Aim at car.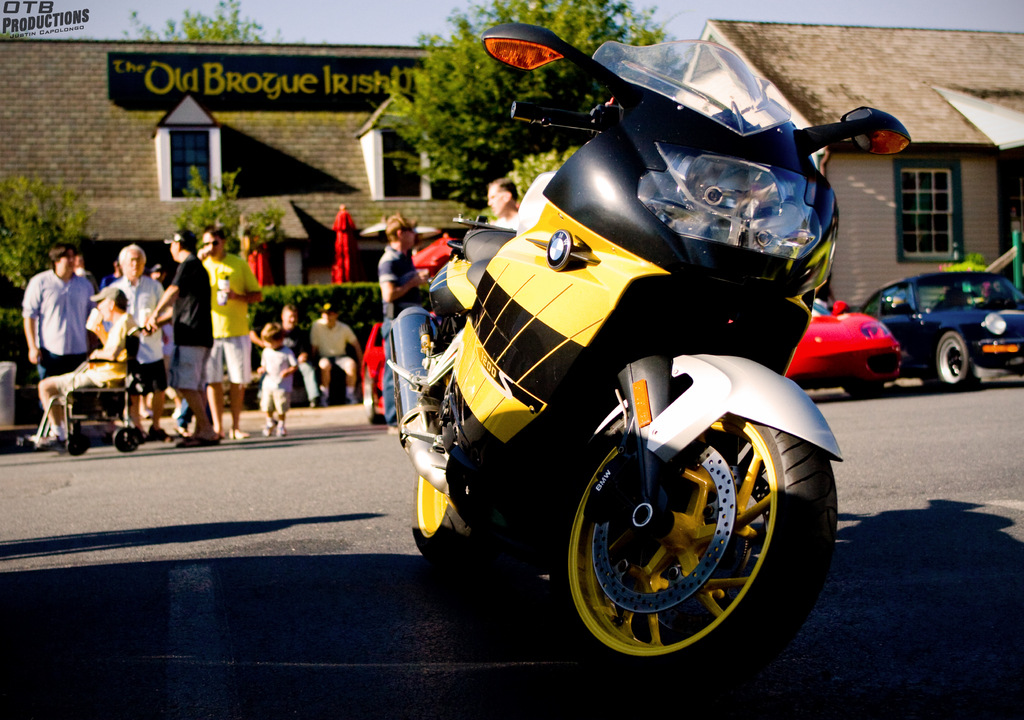
Aimed at rect(783, 292, 911, 395).
